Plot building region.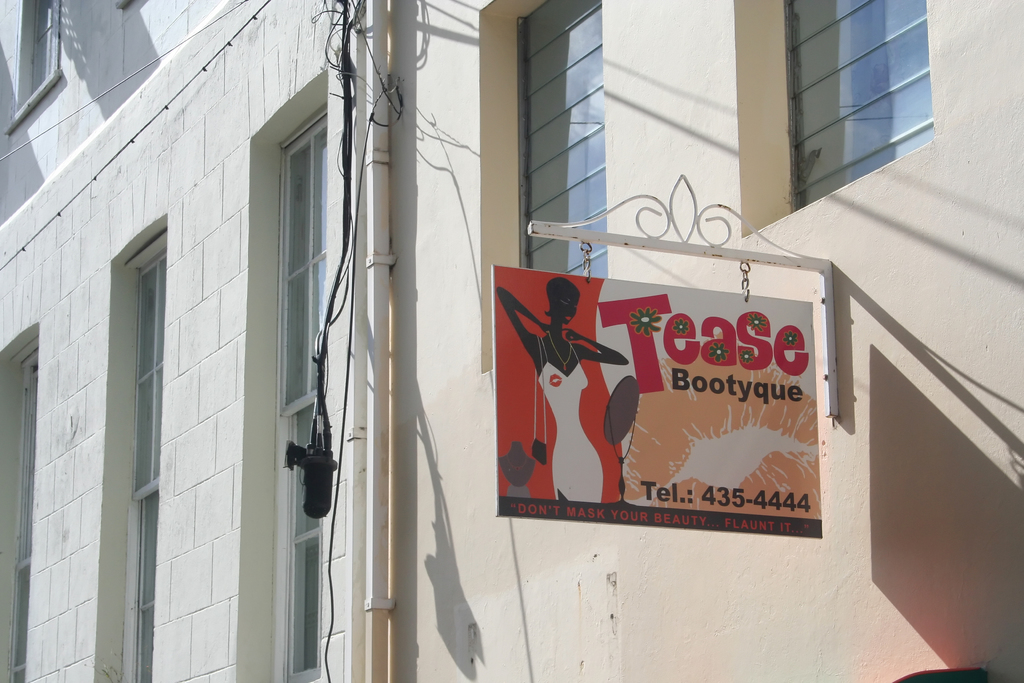
Plotted at (0,0,1023,682).
